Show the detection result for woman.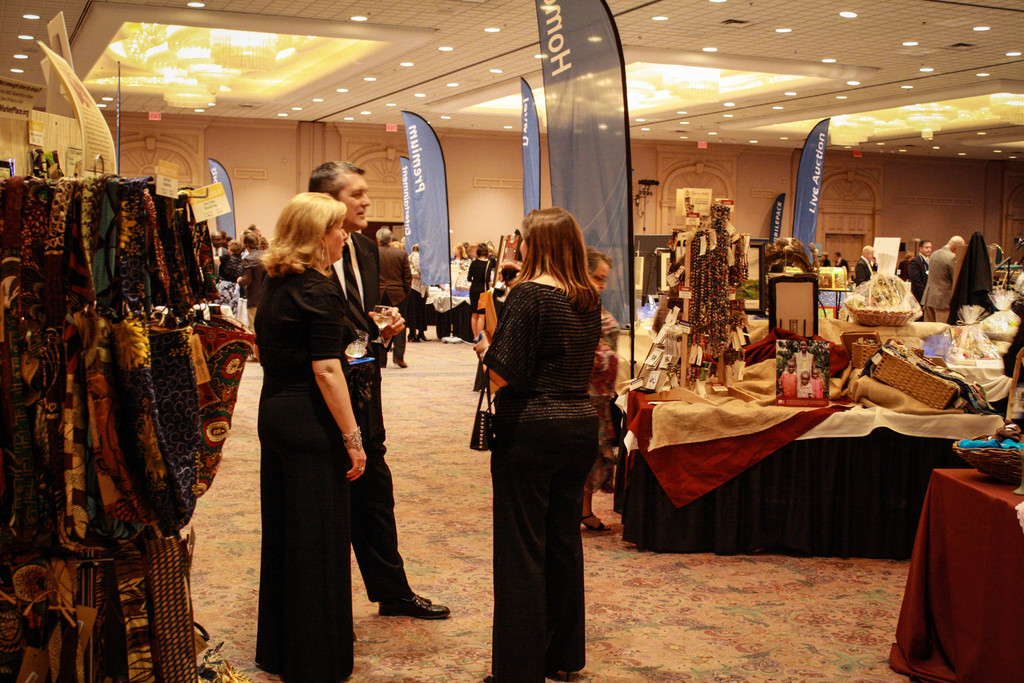
x1=779 y1=343 x2=822 y2=385.
